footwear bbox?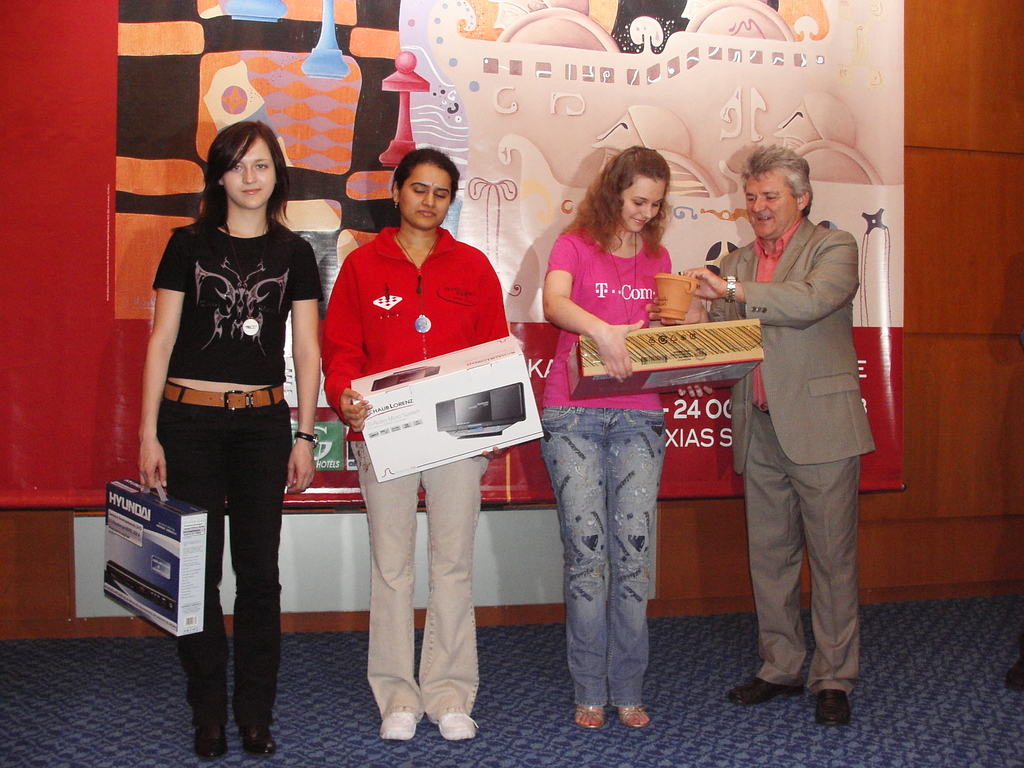
box=[620, 701, 652, 729]
